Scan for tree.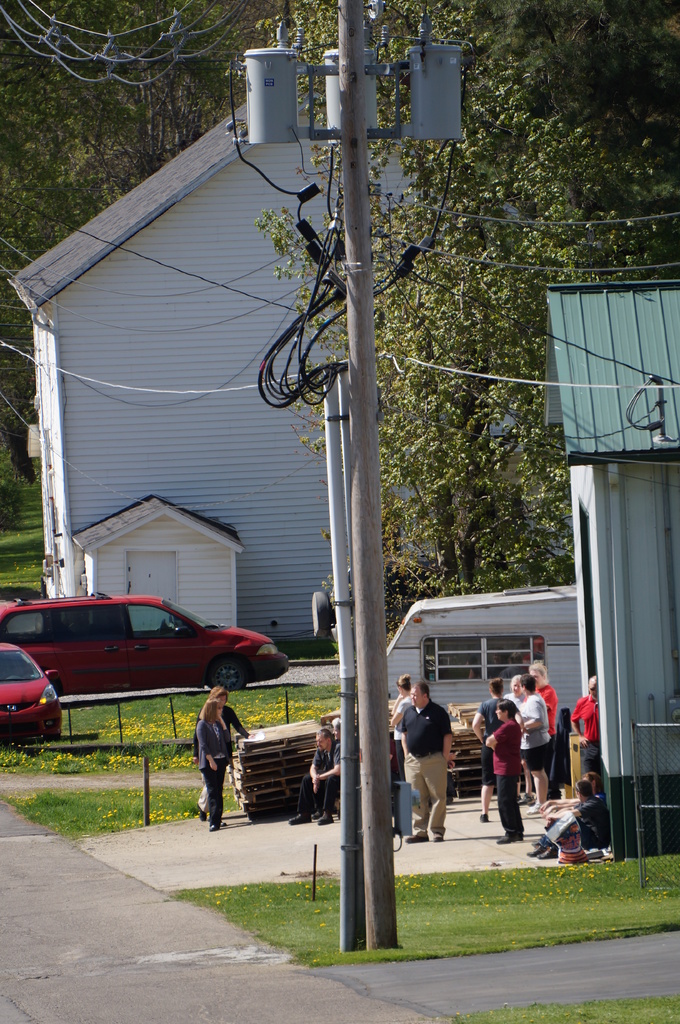
Scan result: box=[462, 0, 679, 275].
